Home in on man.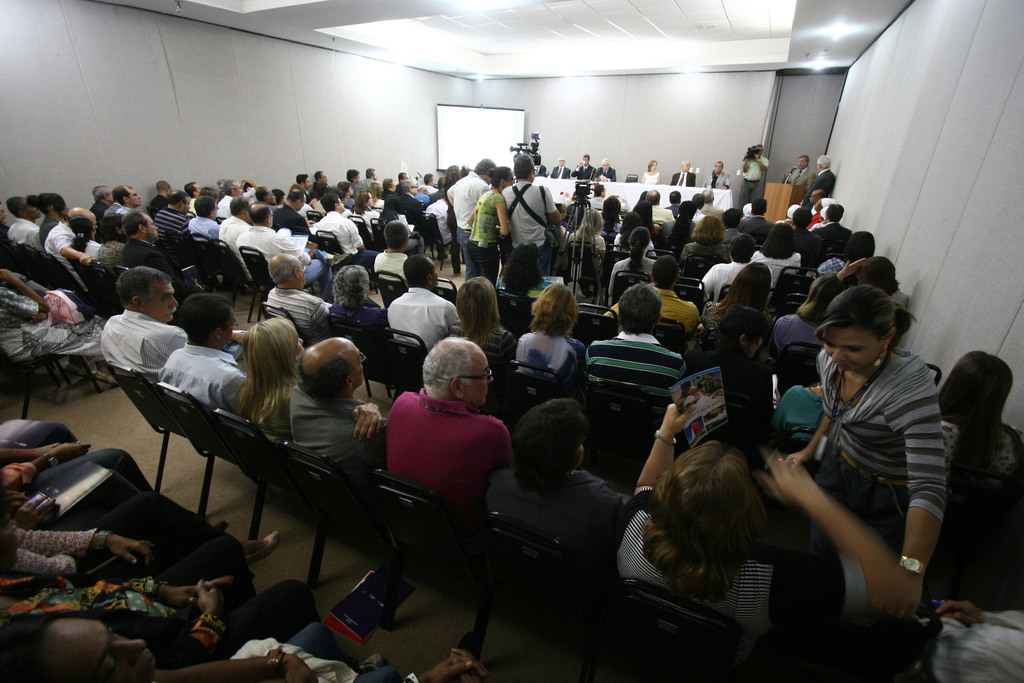
Homed in at l=672, t=158, r=695, b=185.
